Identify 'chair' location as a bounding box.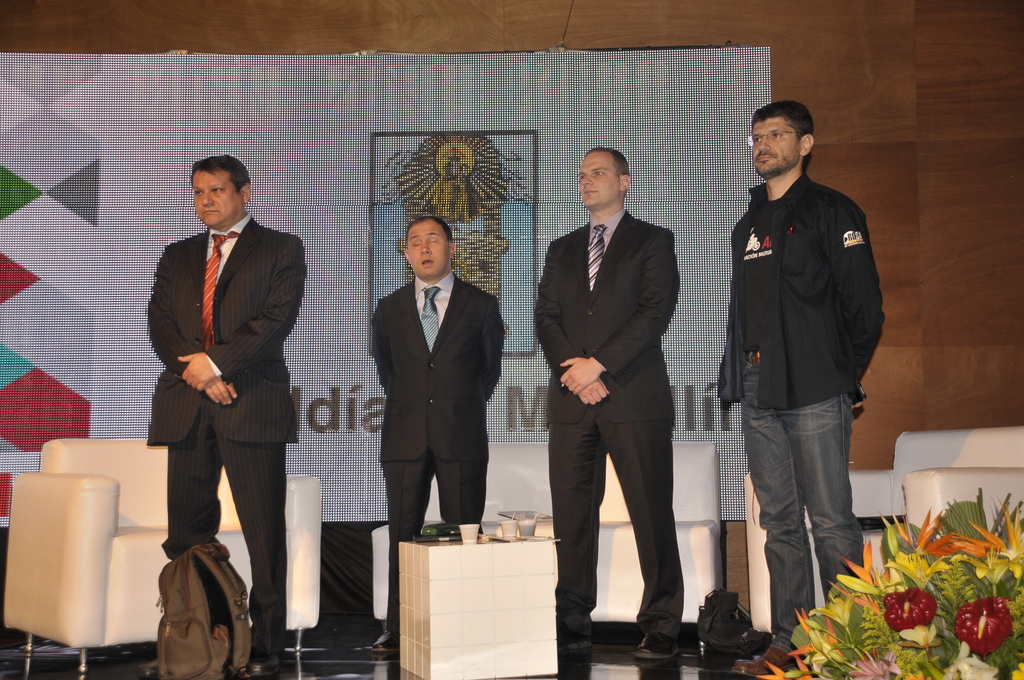
rect(742, 428, 1023, 644).
